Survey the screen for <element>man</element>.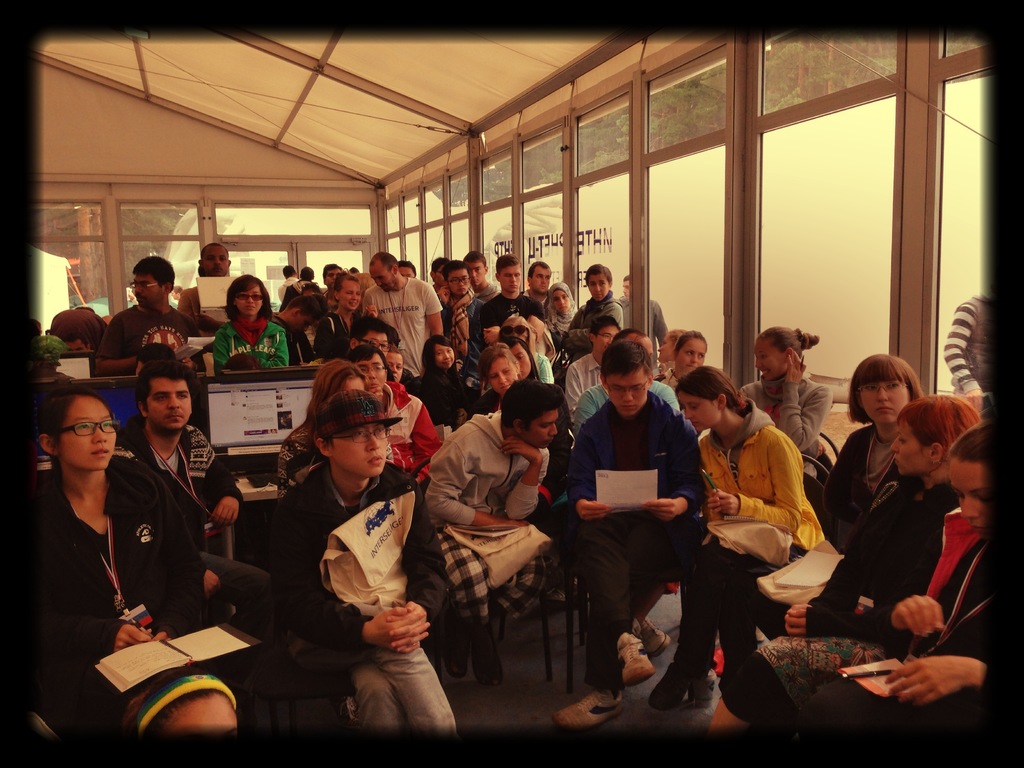
Survey found: <bbox>557, 331, 708, 702</bbox>.
